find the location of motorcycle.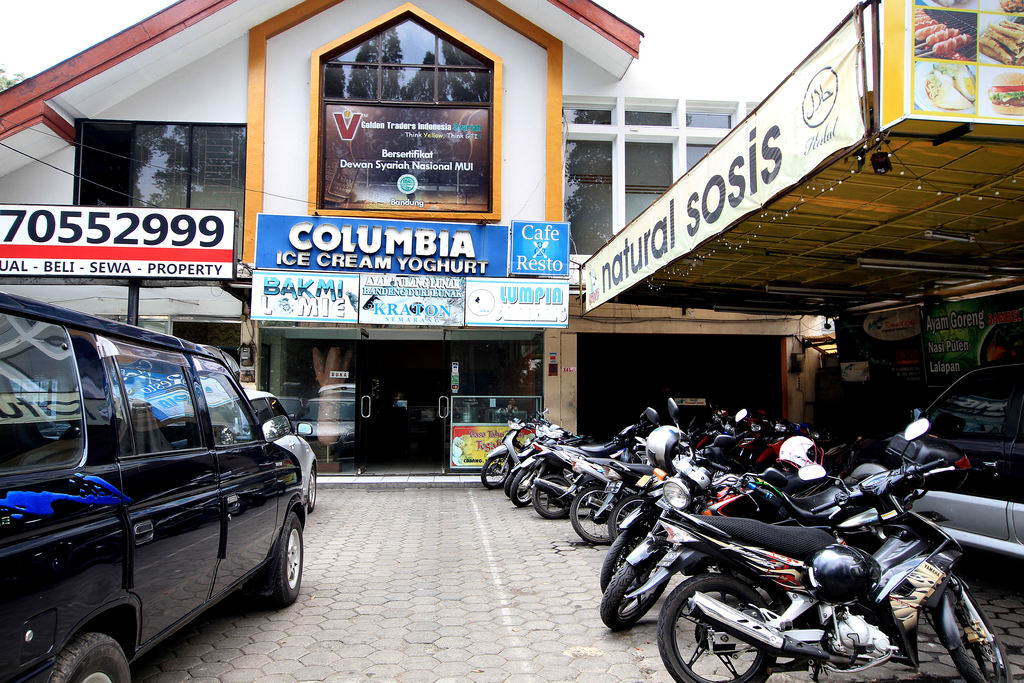
Location: (598, 413, 836, 629).
